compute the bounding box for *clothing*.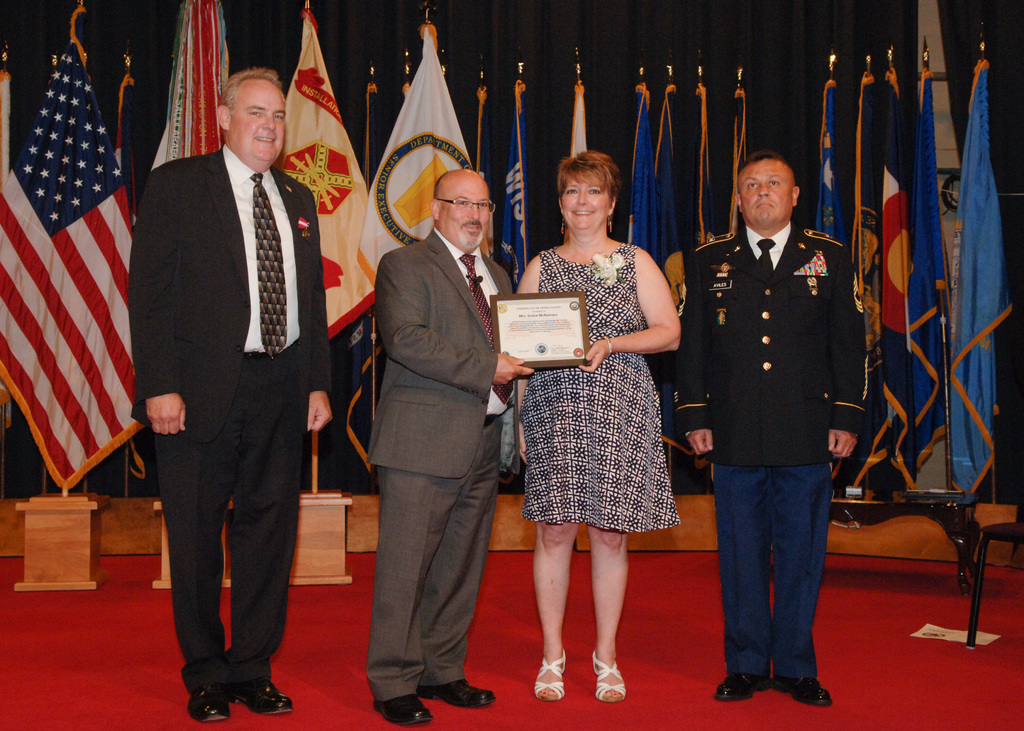
{"left": 129, "top": 146, "right": 337, "bottom": 680}.
